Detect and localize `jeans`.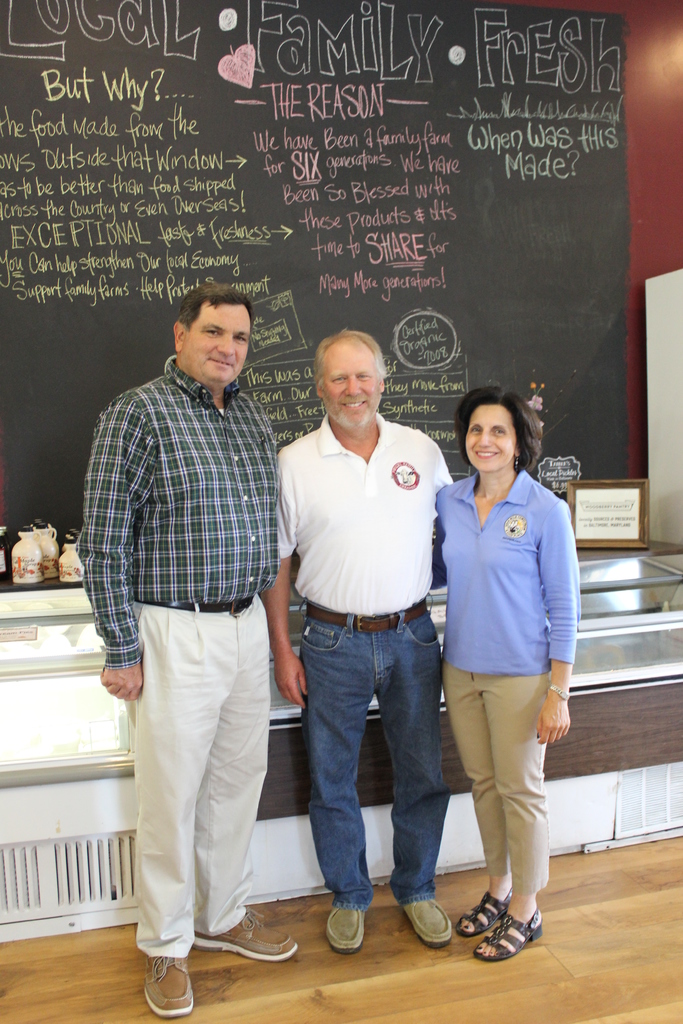
Localized at select_region(442, 659, 552, 902).
